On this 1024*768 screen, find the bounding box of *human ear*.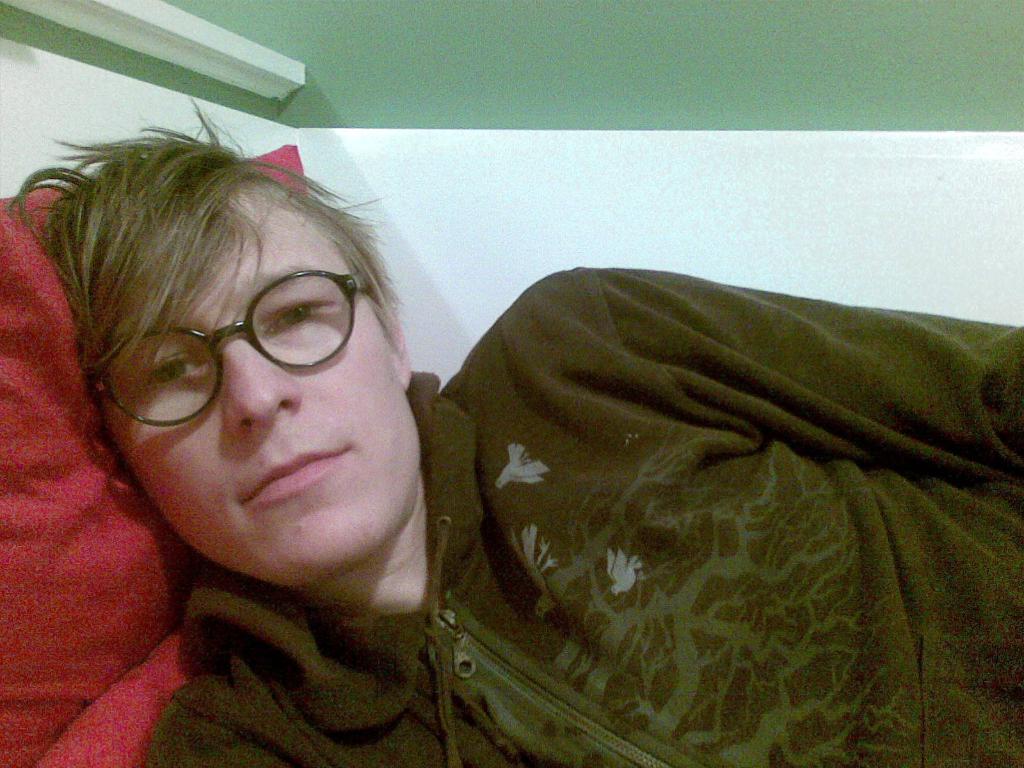
Bounding box: <bbox>390, 316, 415, 386</bbox>.
